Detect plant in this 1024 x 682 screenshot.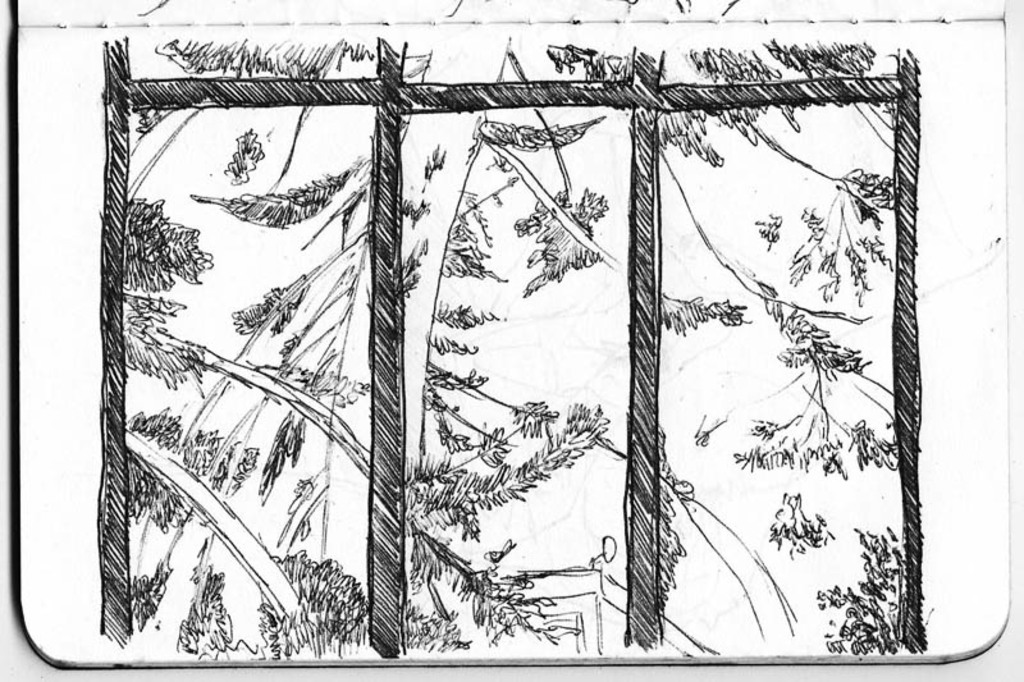
Detection: {"x1": 227, "y1": 131, "x2": 269, "y2": 192}.
